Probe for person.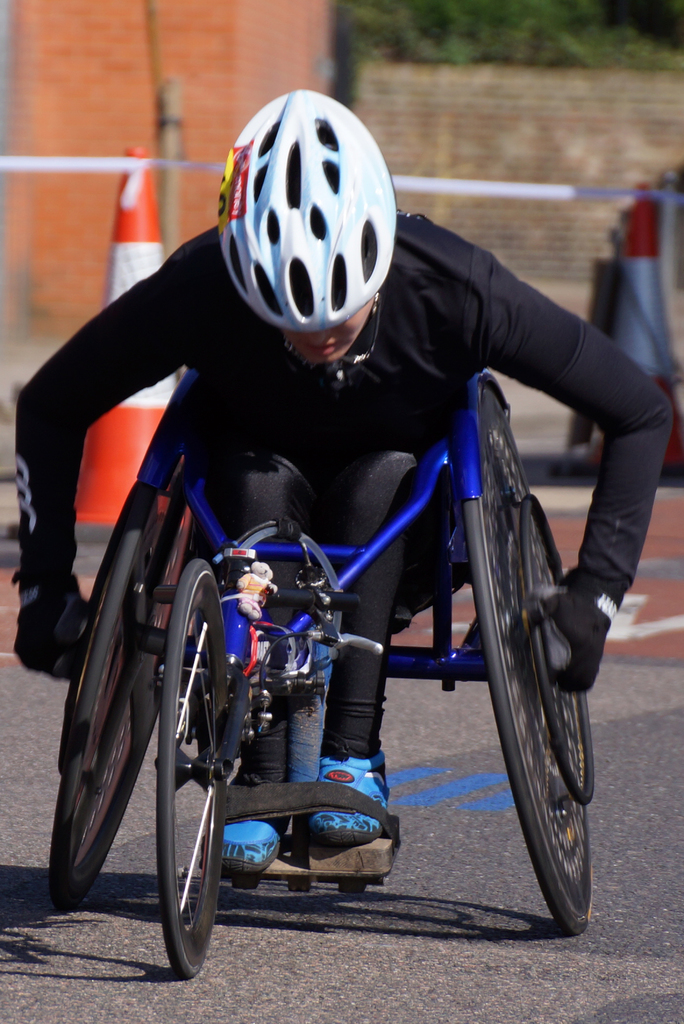
Probe result: 82:91:626:910.
